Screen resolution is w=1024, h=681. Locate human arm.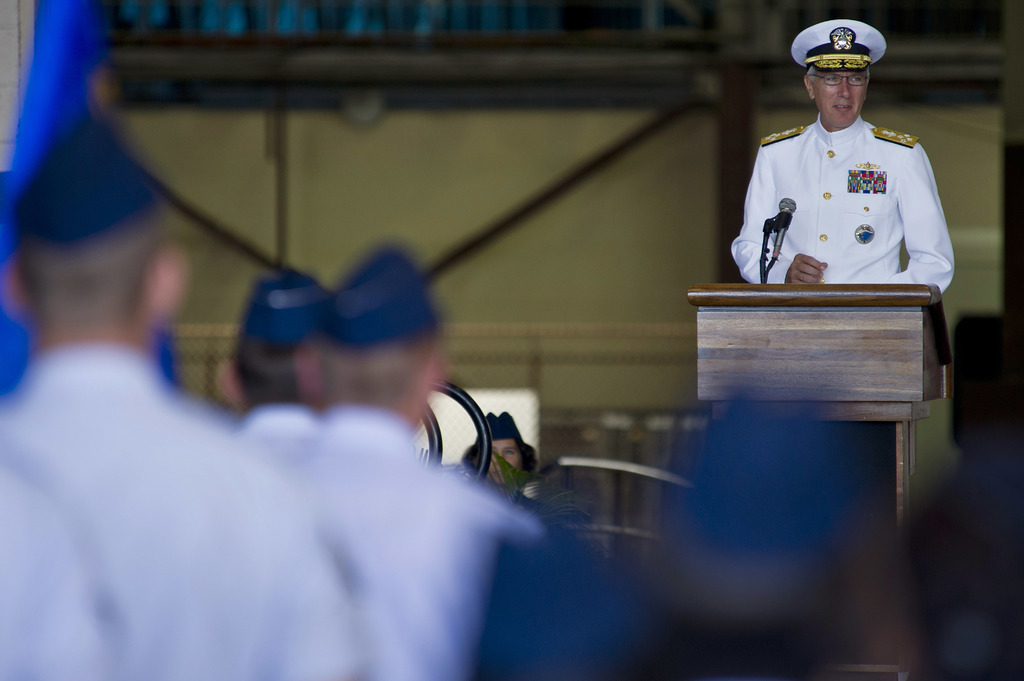
bbox(890, 136, 958, 293).
